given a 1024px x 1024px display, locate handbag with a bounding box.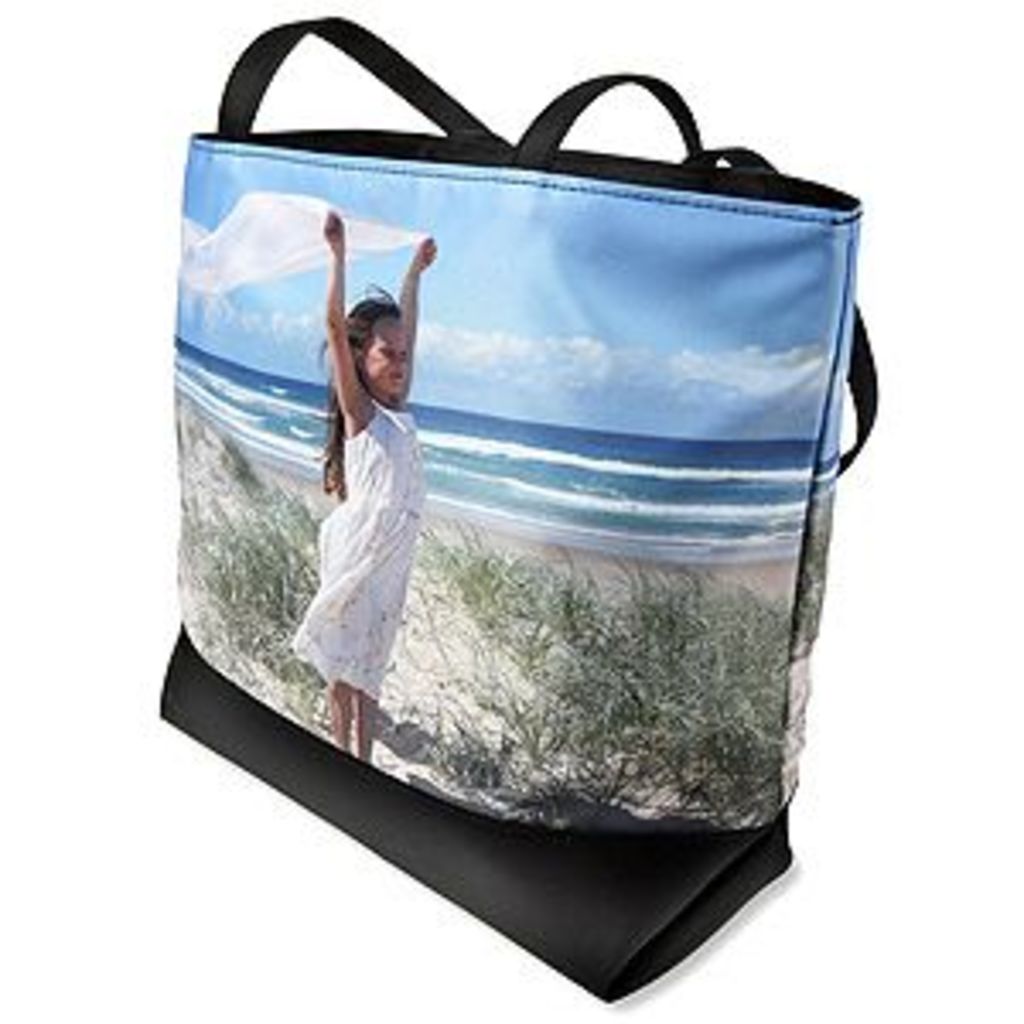
Located: <region>177, 14, 847, 840</region>.
